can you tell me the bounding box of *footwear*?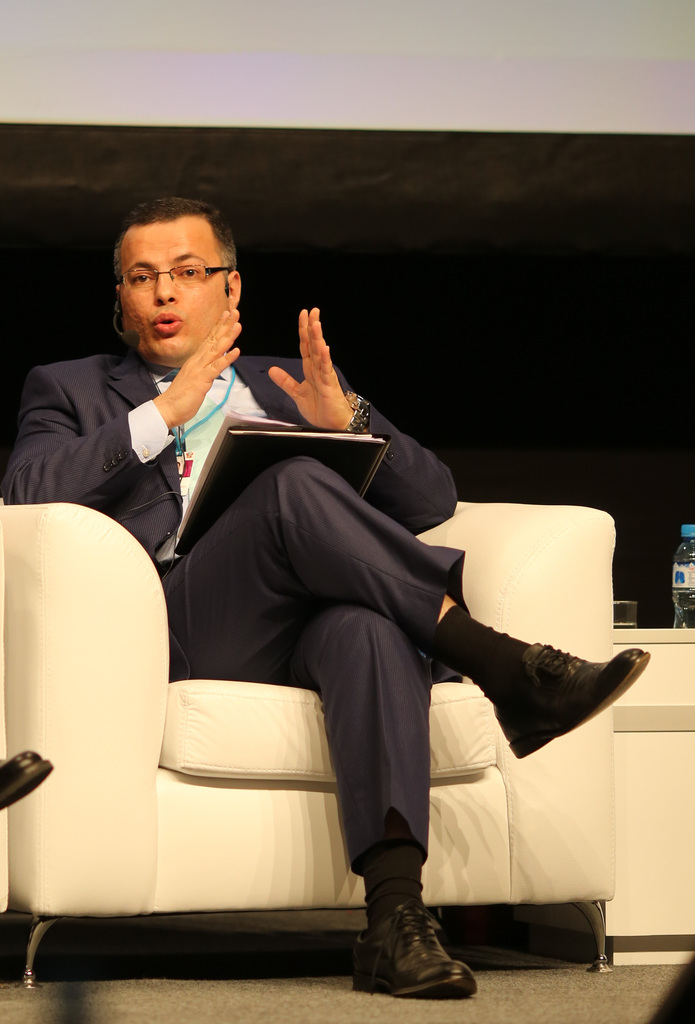
{"left": 487, "top": 637, "right": 642, "bottom": 762}.
